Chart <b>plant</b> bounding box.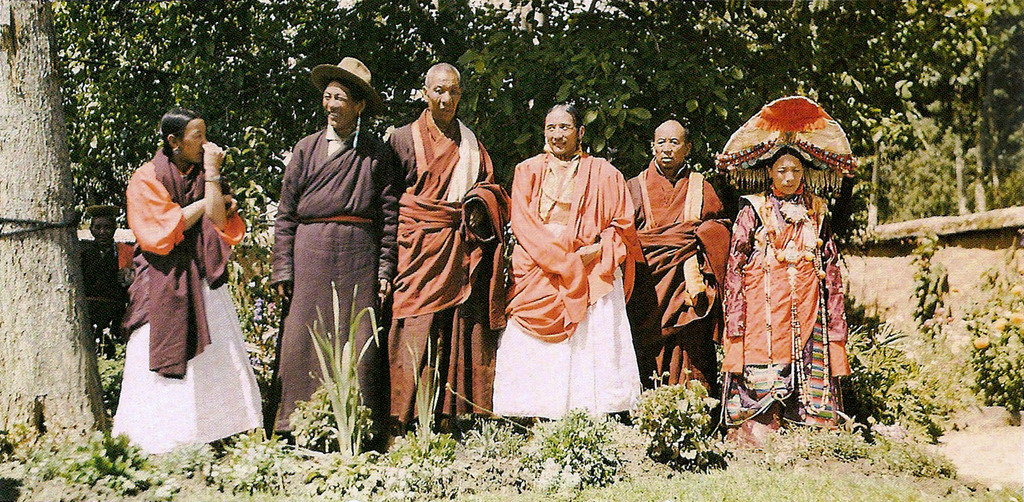
Charted: bbox=[959, 232, 1023, 414].
